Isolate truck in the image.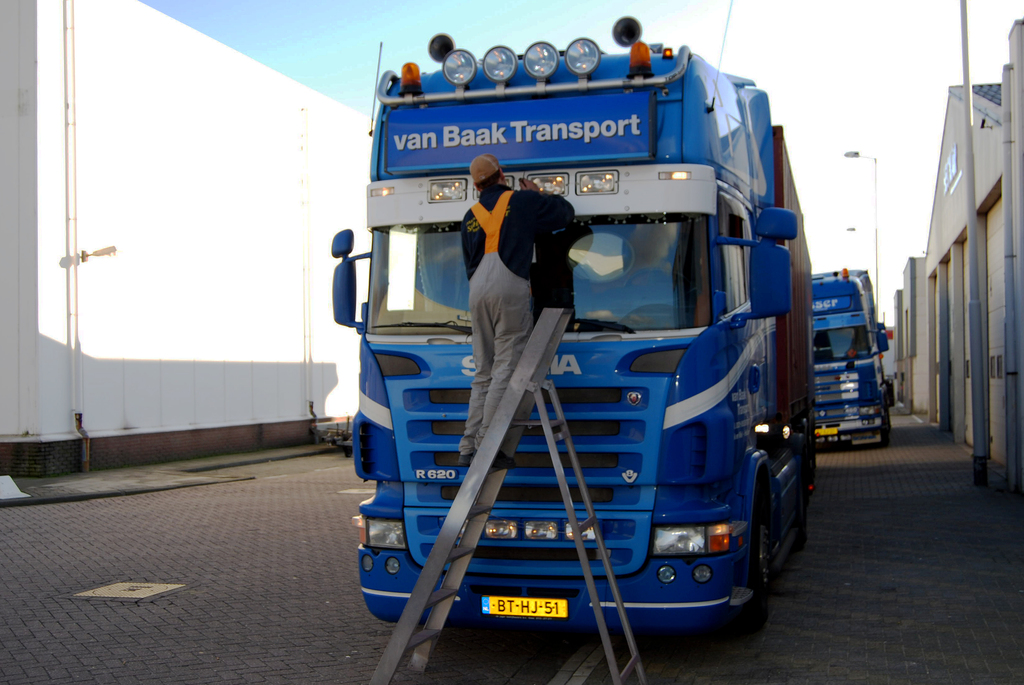
Isolated region: (x1=812, y1=267, x2=892, y2=447).
